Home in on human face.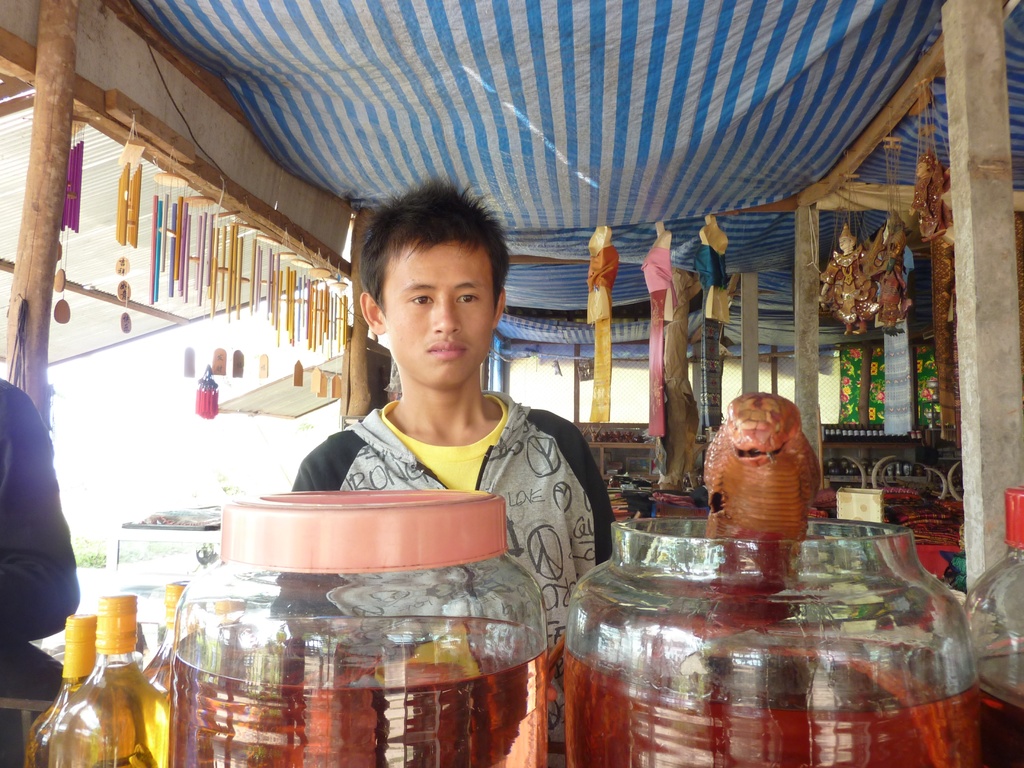
Homed in at (x1=388, y1=241, x2=504, y2=386).
